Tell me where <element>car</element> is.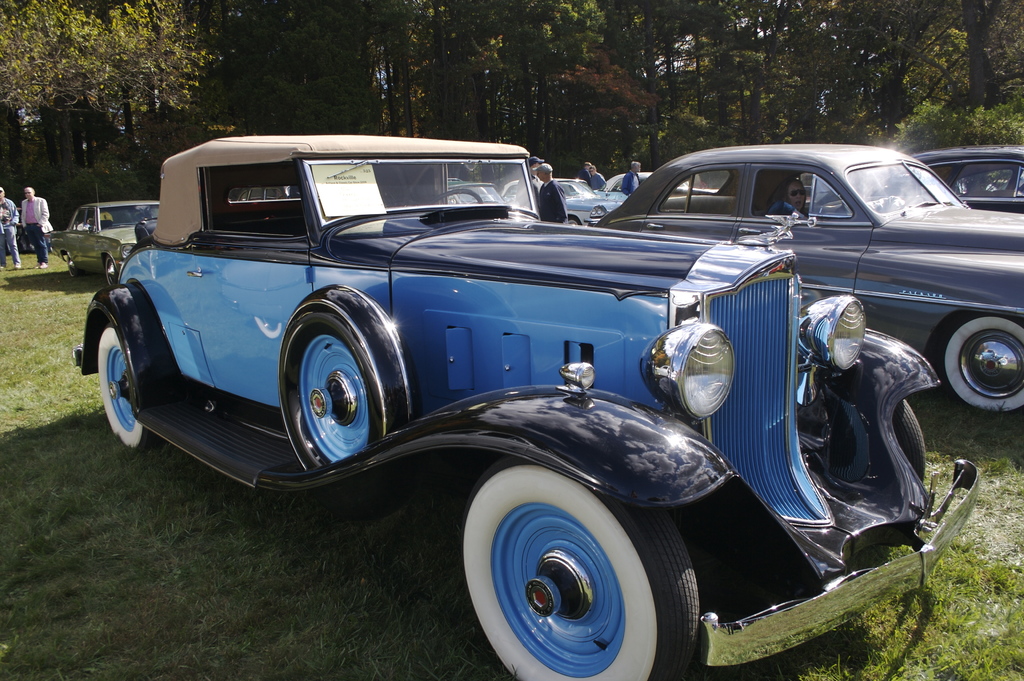
<element>car</element> is at 402 179 525 227.
